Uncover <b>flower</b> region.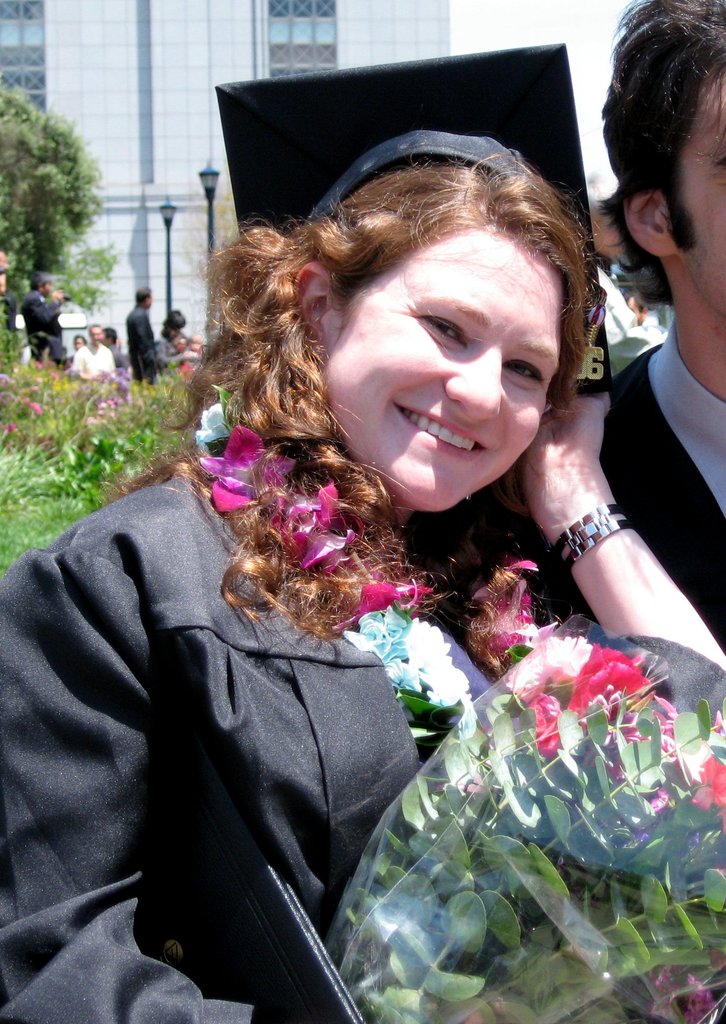
Uncovered: [left=193, top=421, right=304, bottom=522].
